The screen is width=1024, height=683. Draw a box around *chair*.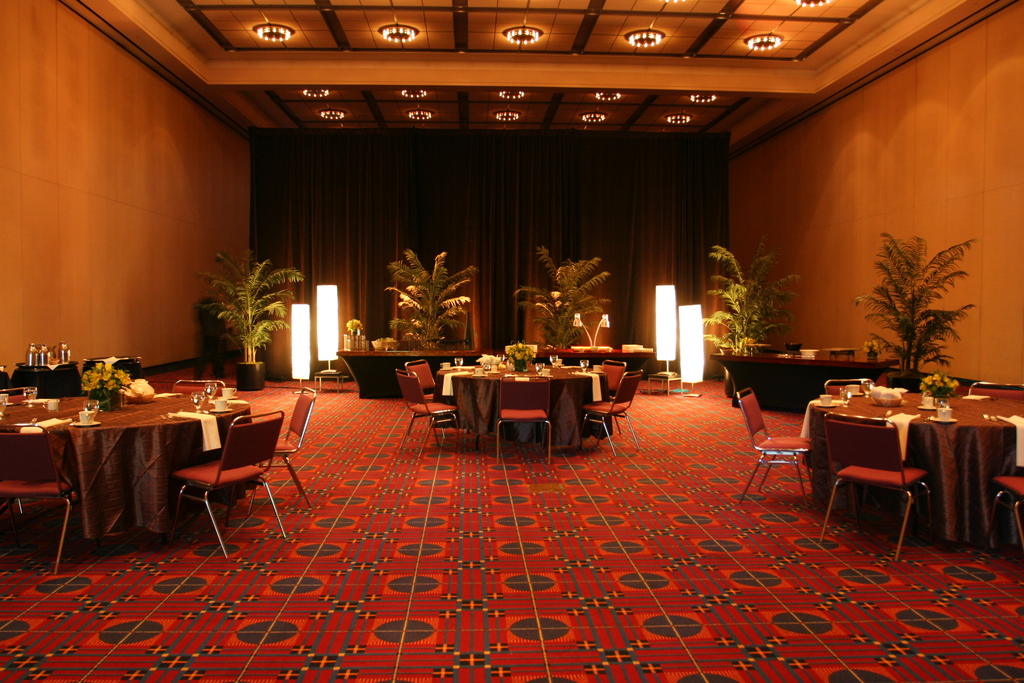
[970, 377, 1023, 397].
